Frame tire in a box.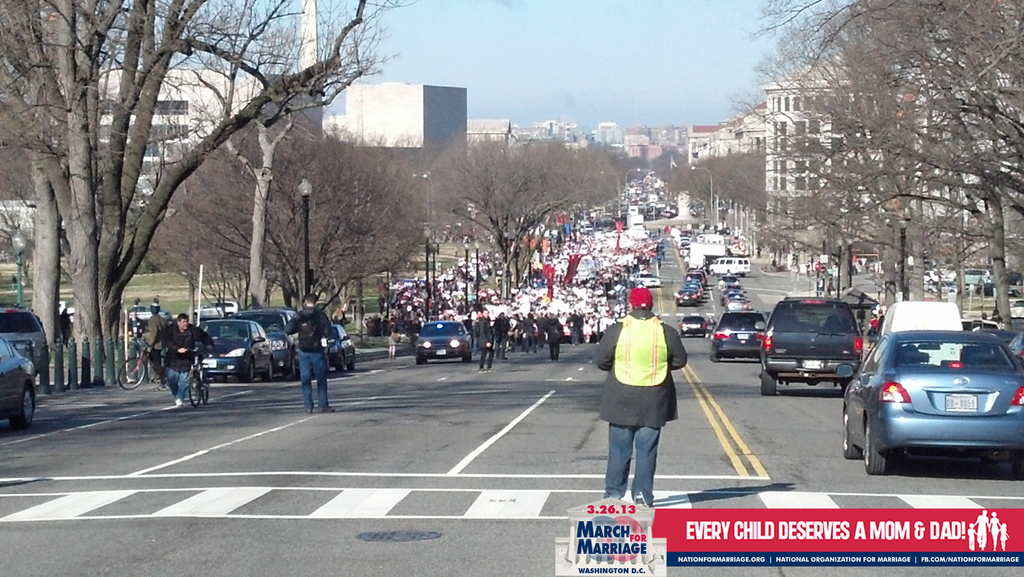
<region>762, 370, 777, 396</region>.
